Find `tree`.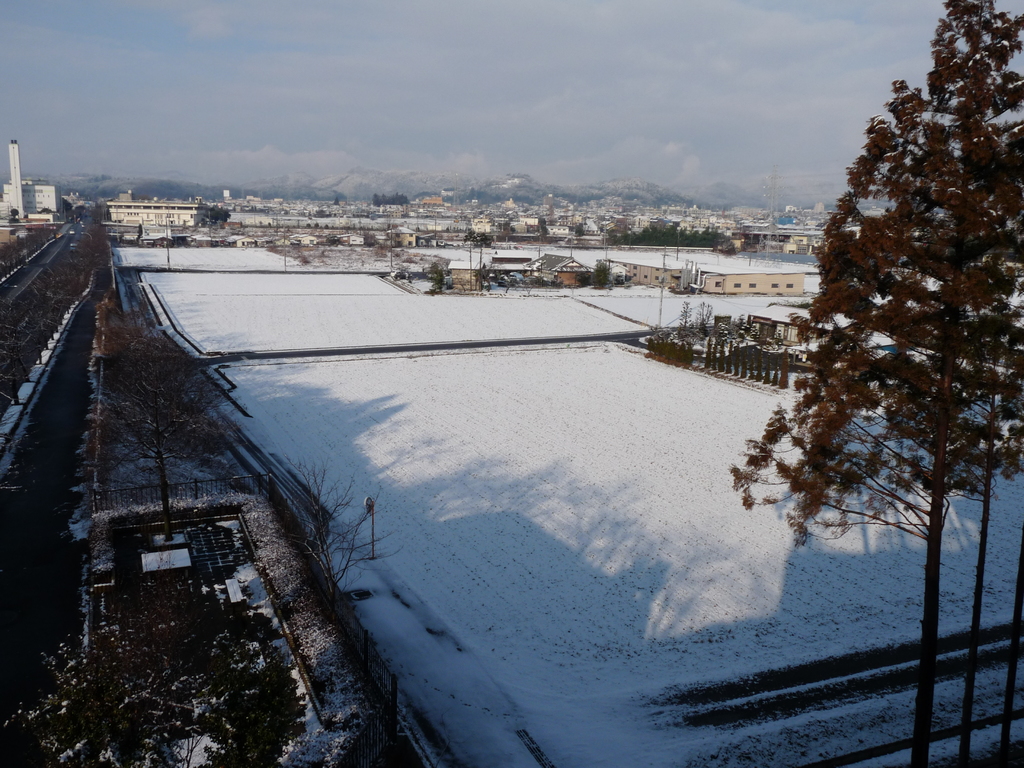
detection(700, 133, 977, 679).
